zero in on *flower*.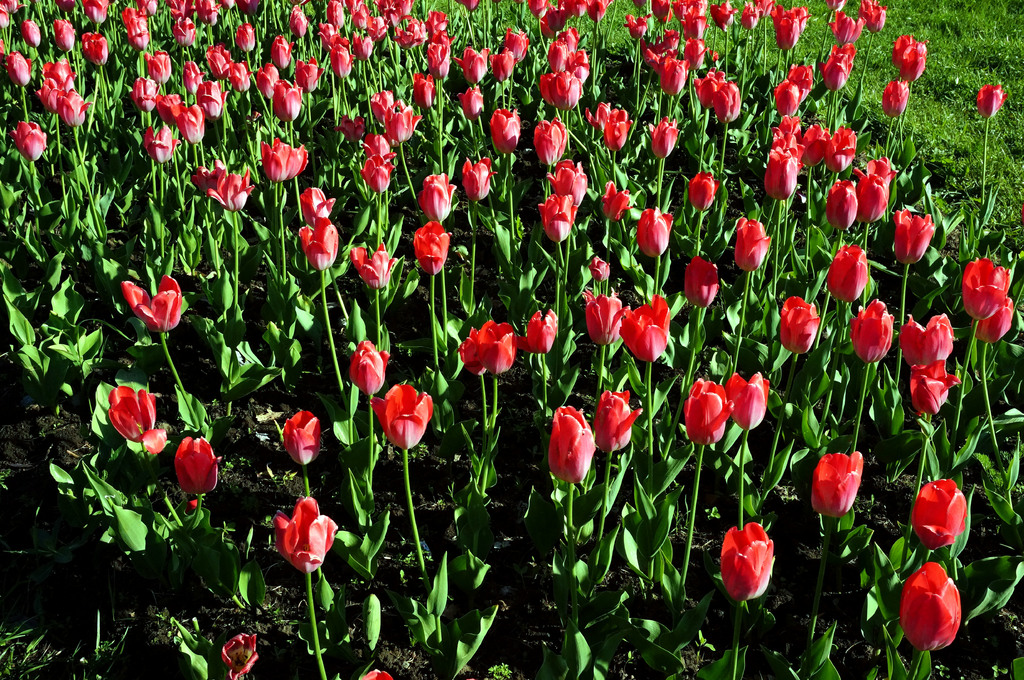
Zeroed in: {"left": 812, "top": 450, "right": 862, "bottom": 514}.
